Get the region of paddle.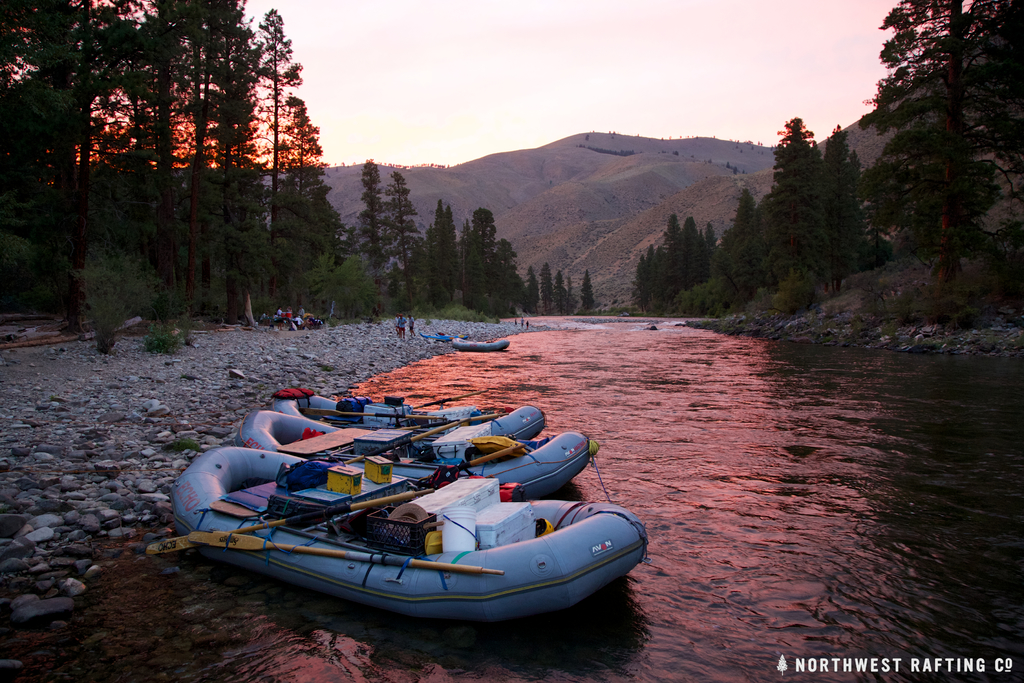
<box>191,527,503,568</box>.
